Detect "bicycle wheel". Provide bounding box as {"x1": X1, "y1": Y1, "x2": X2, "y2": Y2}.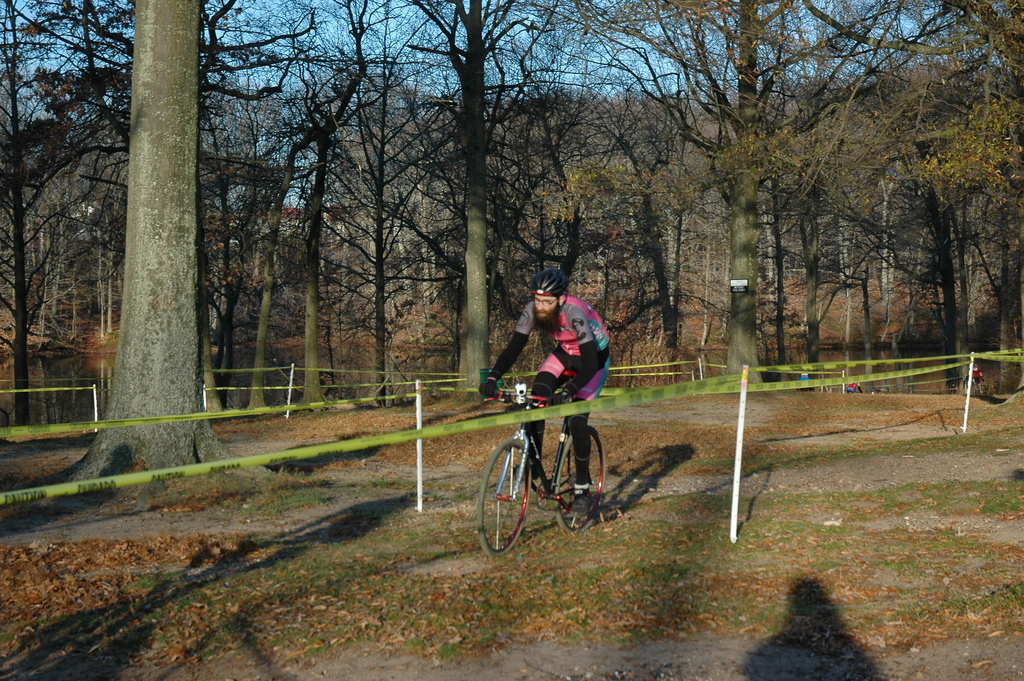
{"x1": 549, "y1": 426, "x2": 603, "y2": 539}.
